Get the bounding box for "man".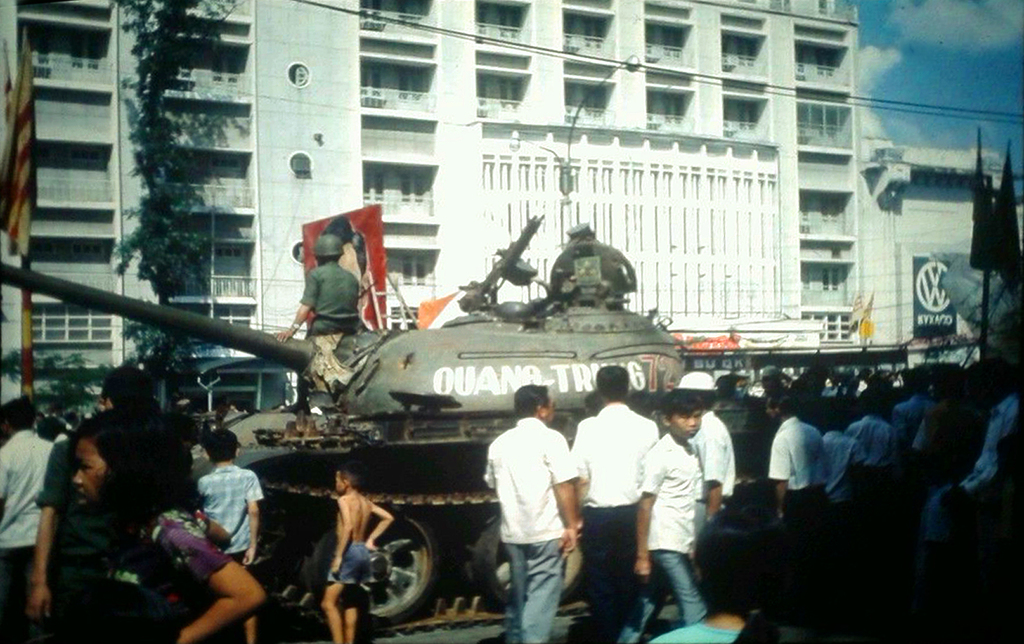
(x1=821, y1=408, x2=867, y2=557).
